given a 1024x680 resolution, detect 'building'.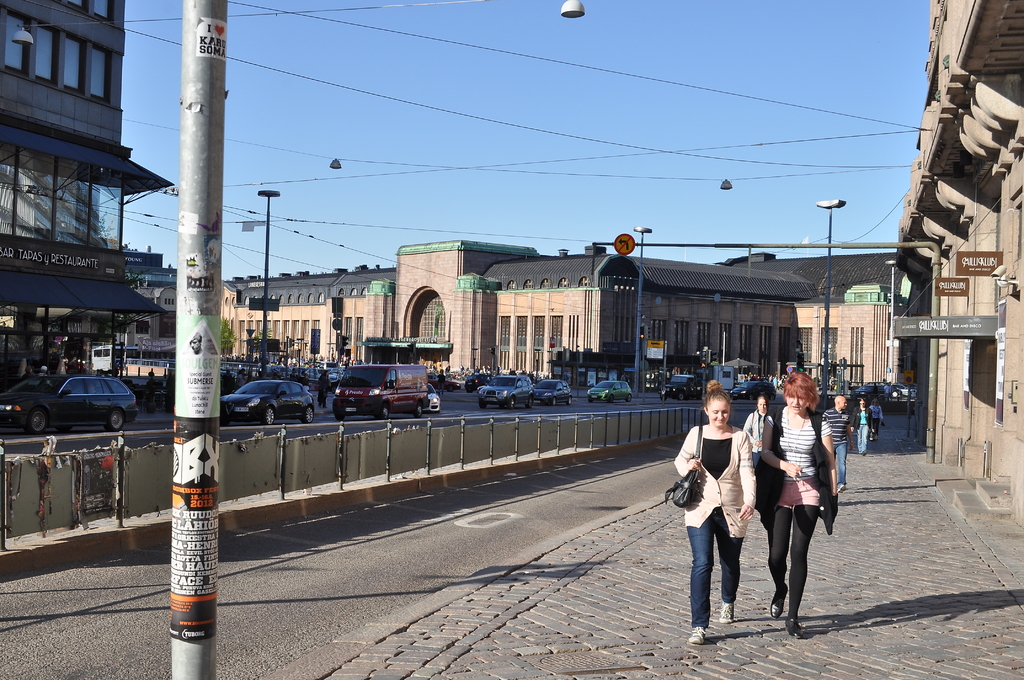
(224,248,896,394).
